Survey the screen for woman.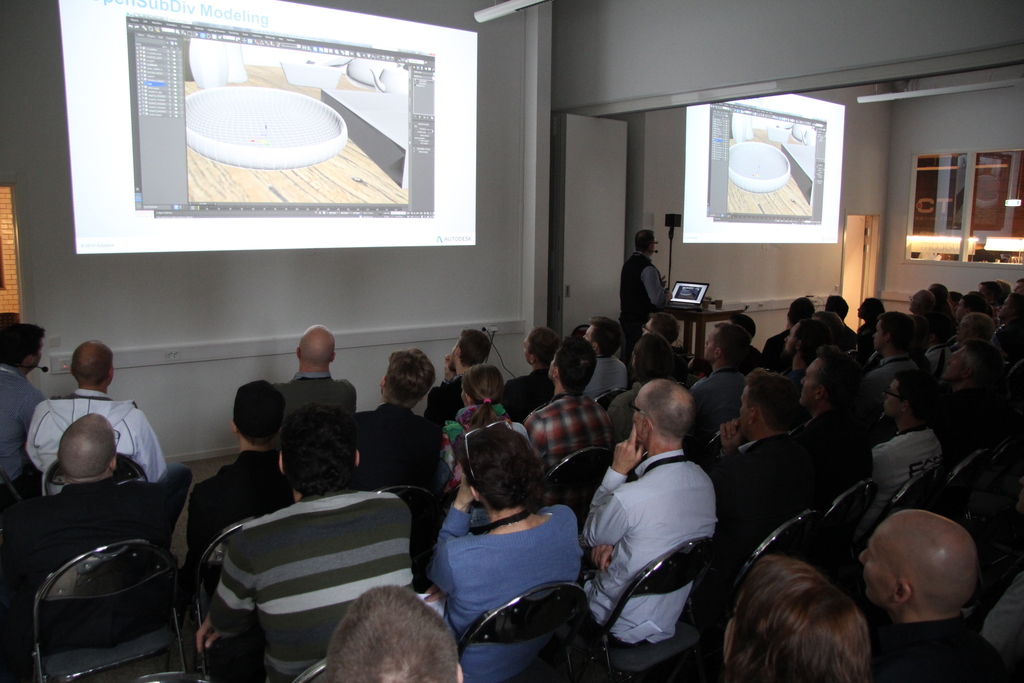
Survey found: bbox=[950, 313, 996, 352].
